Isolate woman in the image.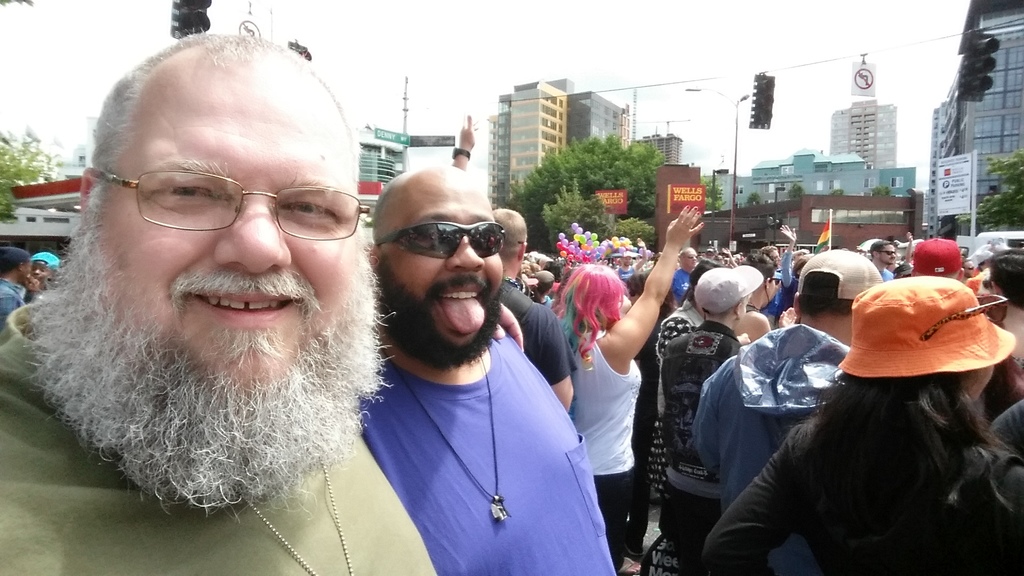
Isolated region: bbox=[710, 277, 1023, 575].
